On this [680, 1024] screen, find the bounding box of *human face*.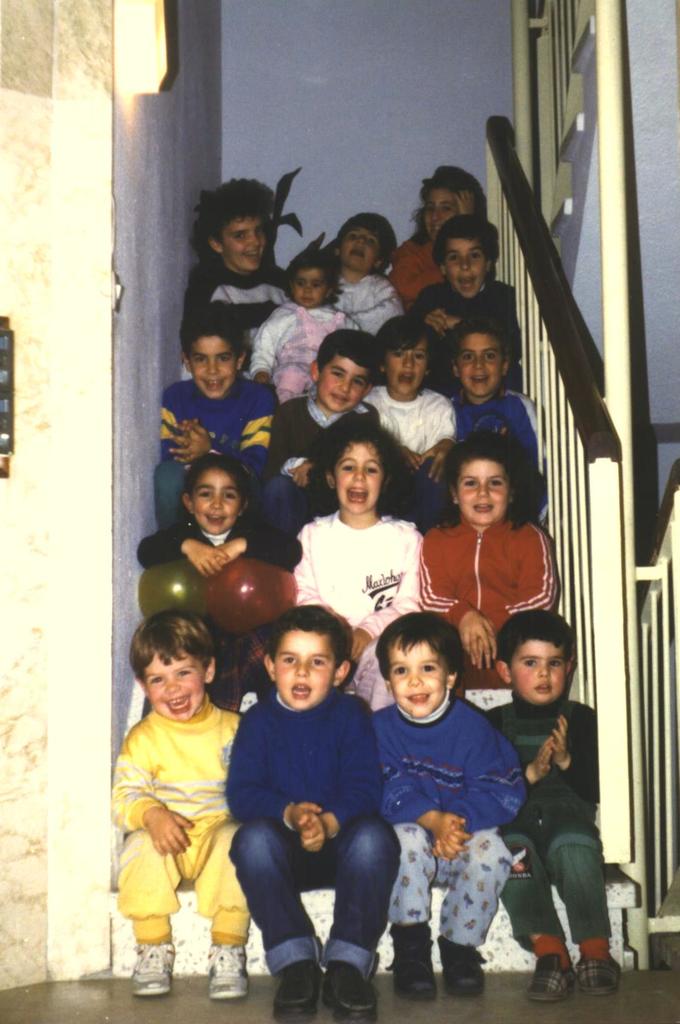
Bounding box: left=338, top=445, right=384, bottom=516.
